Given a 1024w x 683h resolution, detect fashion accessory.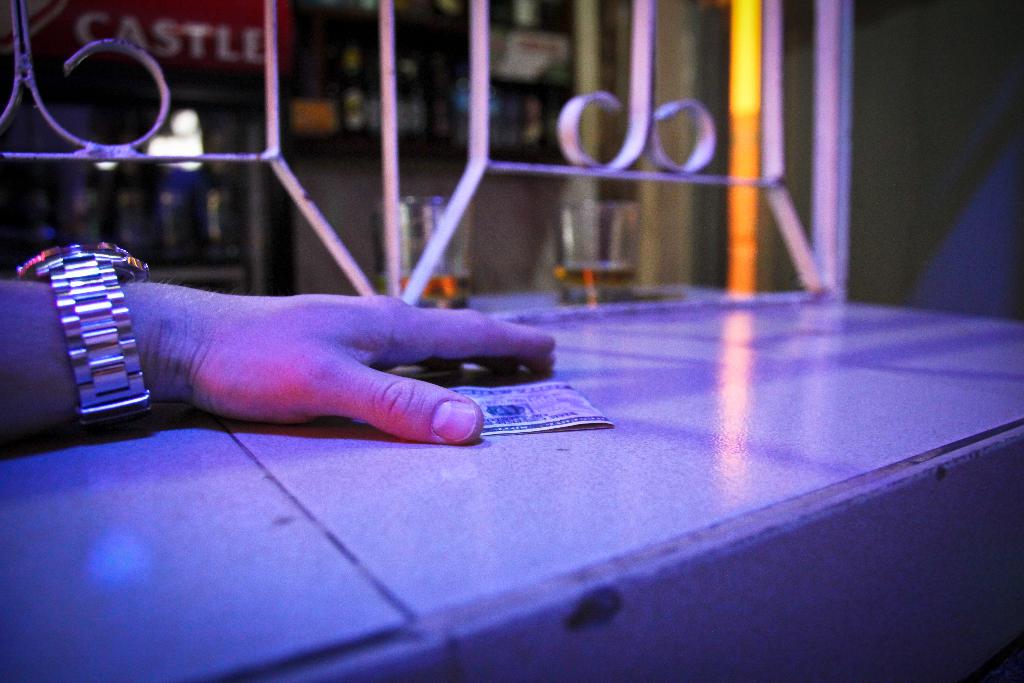
(x1=11, y1=239, x2=148, y2=424).
